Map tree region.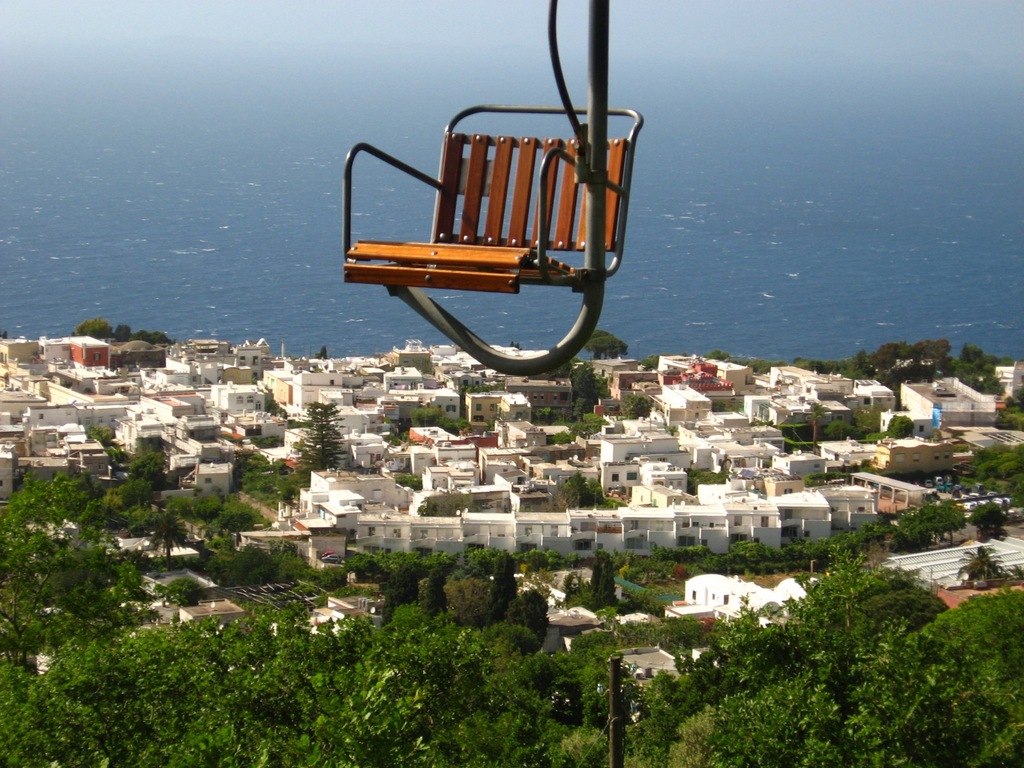
Mapped to [left=621, top=392, right=650, bottom=419].
